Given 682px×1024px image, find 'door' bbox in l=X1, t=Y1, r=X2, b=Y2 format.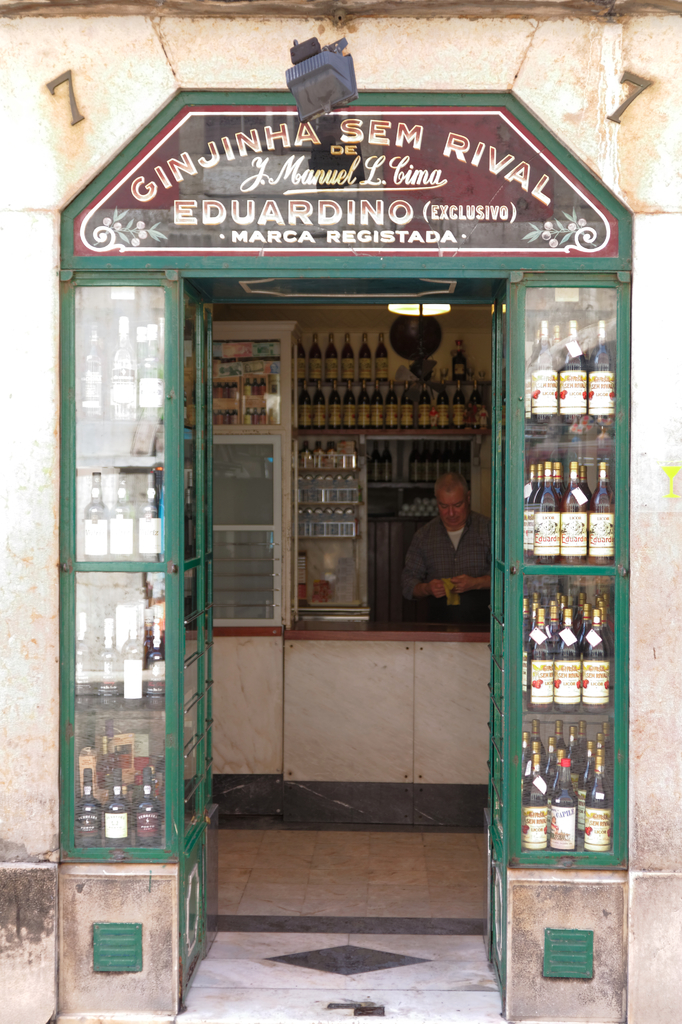
l=176, t=280, r=508, b=1019.
